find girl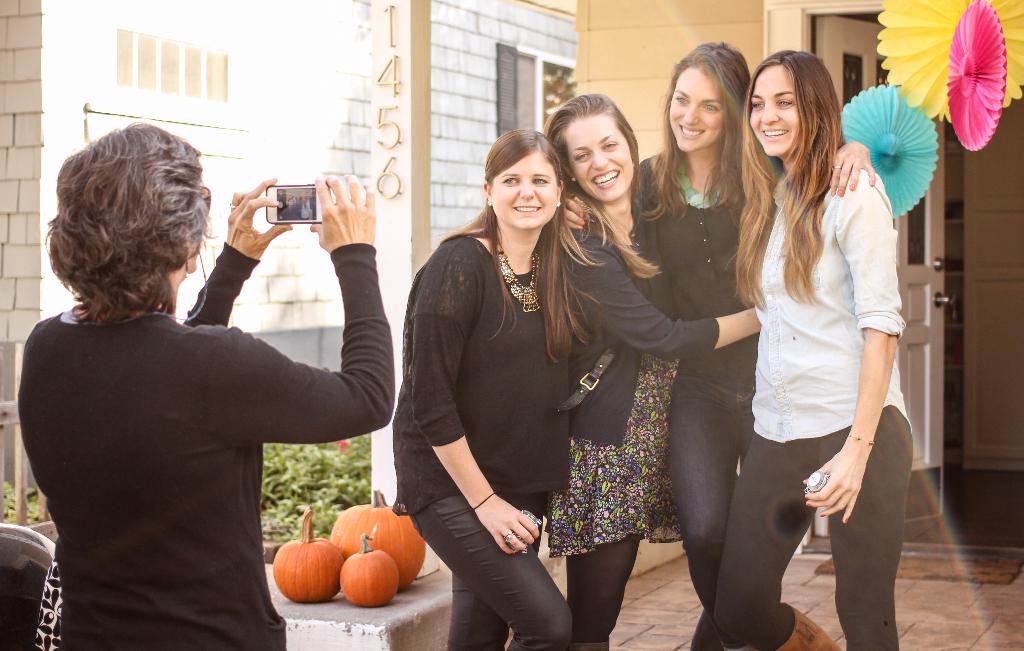
Rect(562, 40, 874, 650)
